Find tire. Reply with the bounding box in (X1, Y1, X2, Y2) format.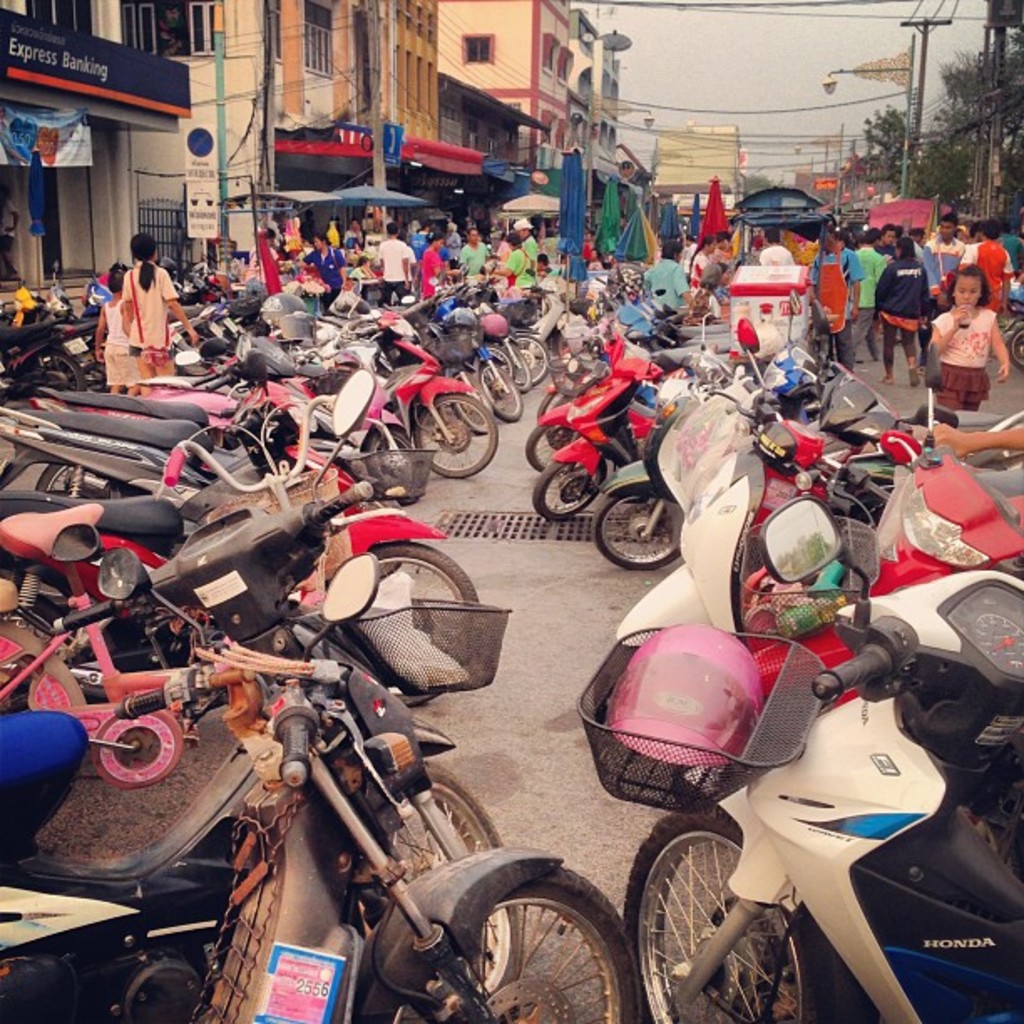
(494, 338, 530, 400).
